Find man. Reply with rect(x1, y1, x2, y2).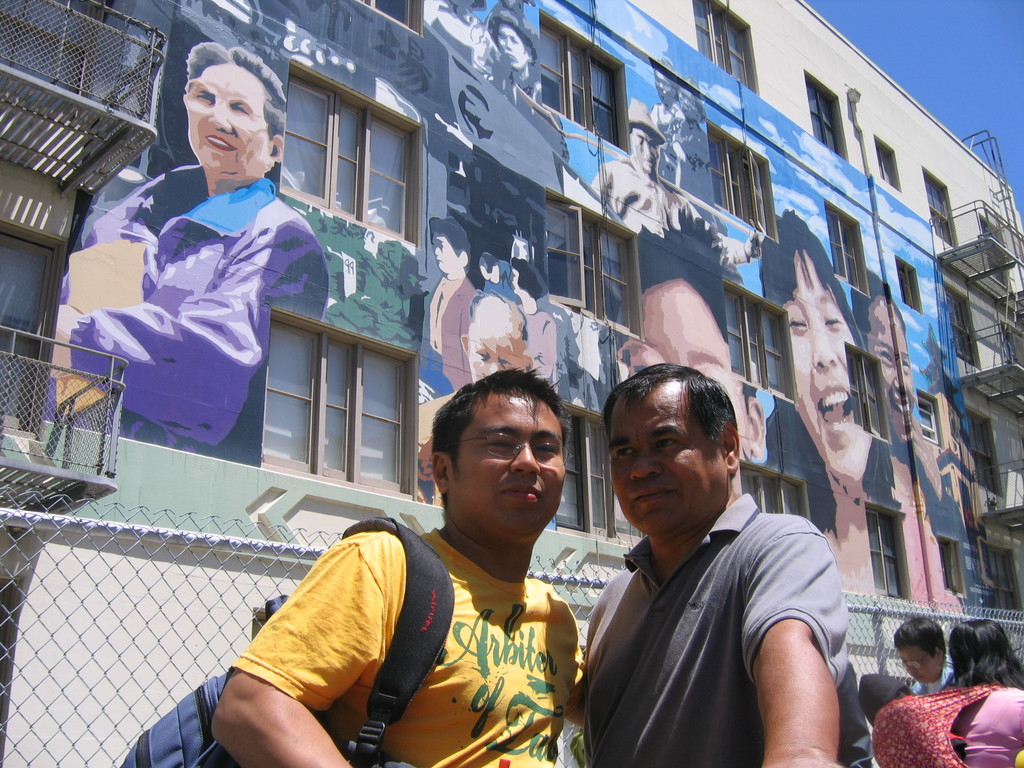
rect(488, 8, 575, 162).
